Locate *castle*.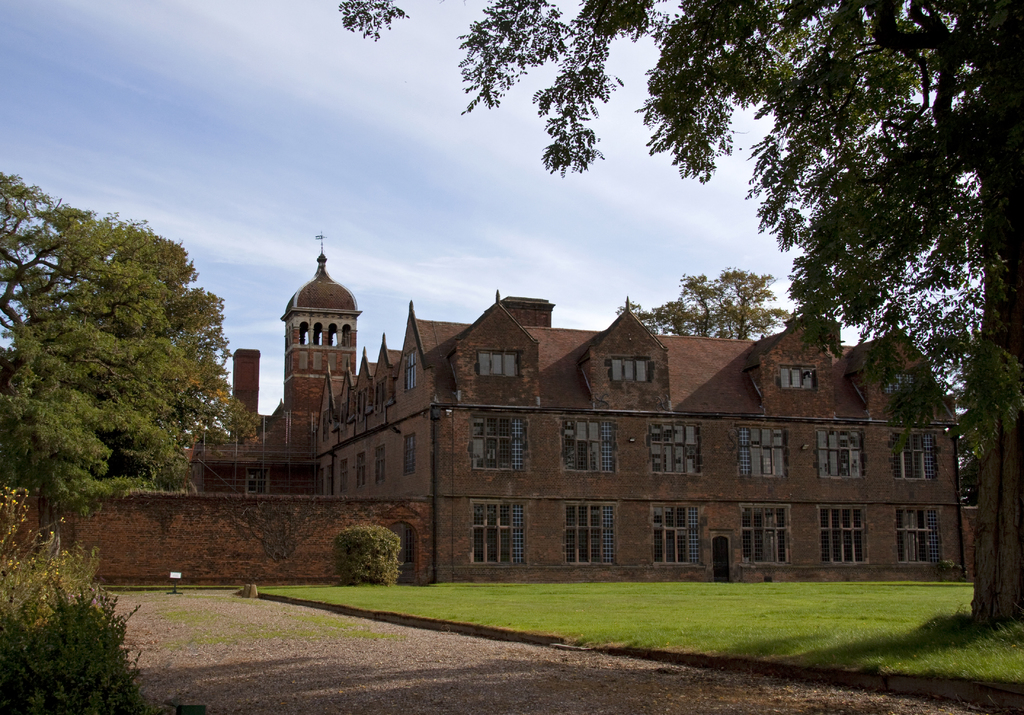
Bounding box: (left=160, top=228, right=944, bottom=602).
